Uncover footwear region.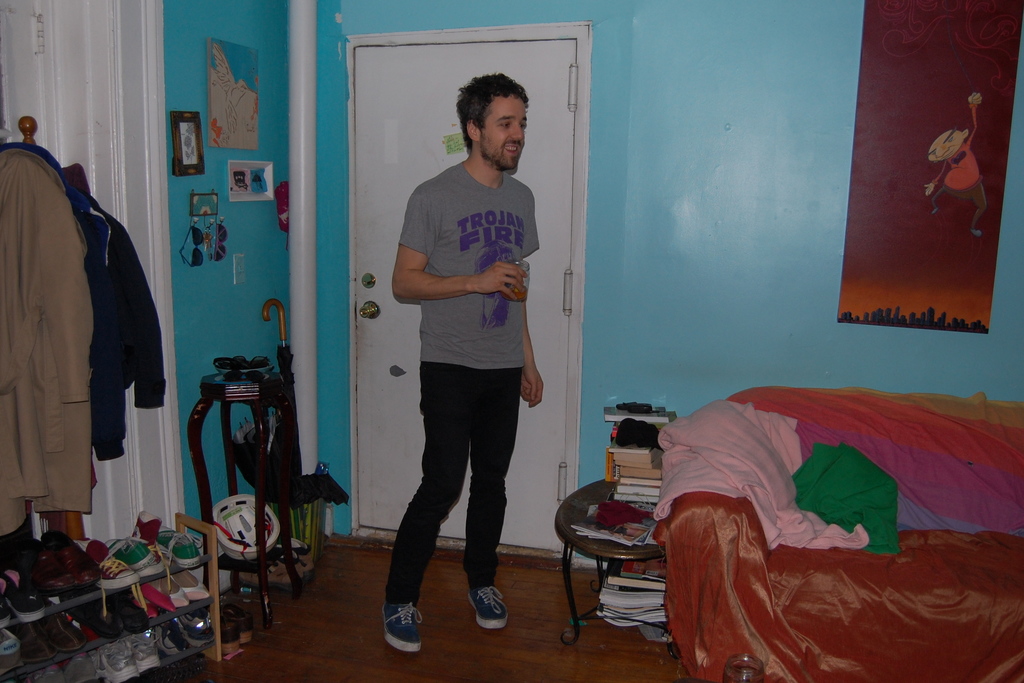
Uncovered: (0, 628, 22, 664).
